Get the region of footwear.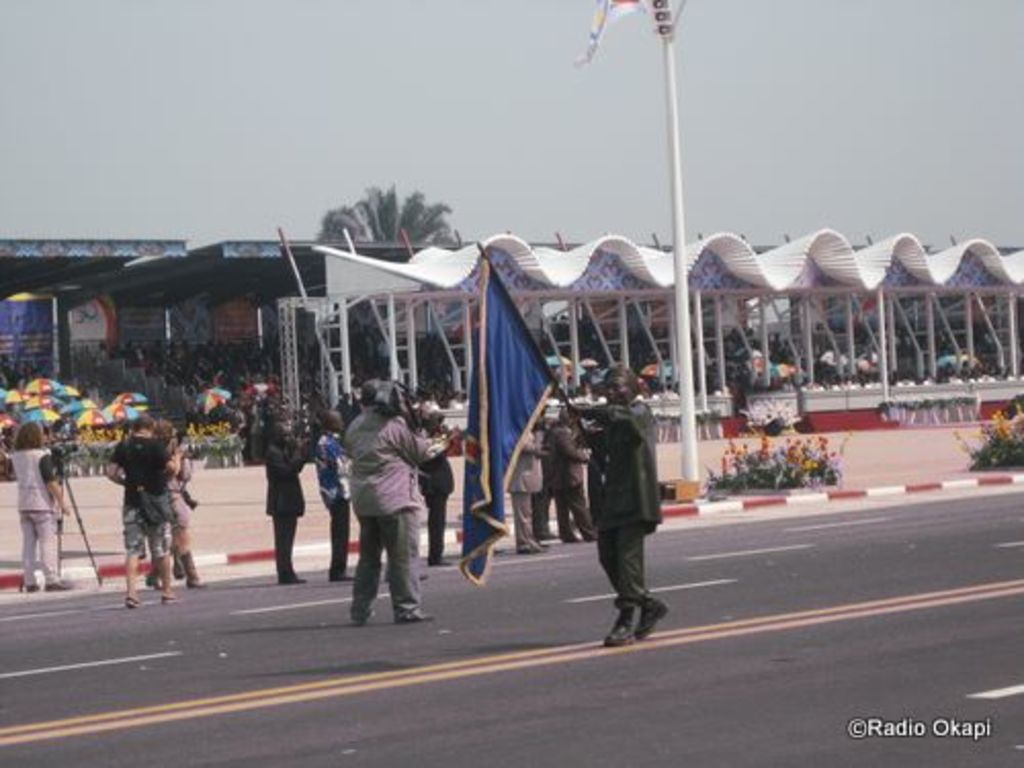
{"x1": 160, "y1": 590, "x2": 180, "y2": 604}.
